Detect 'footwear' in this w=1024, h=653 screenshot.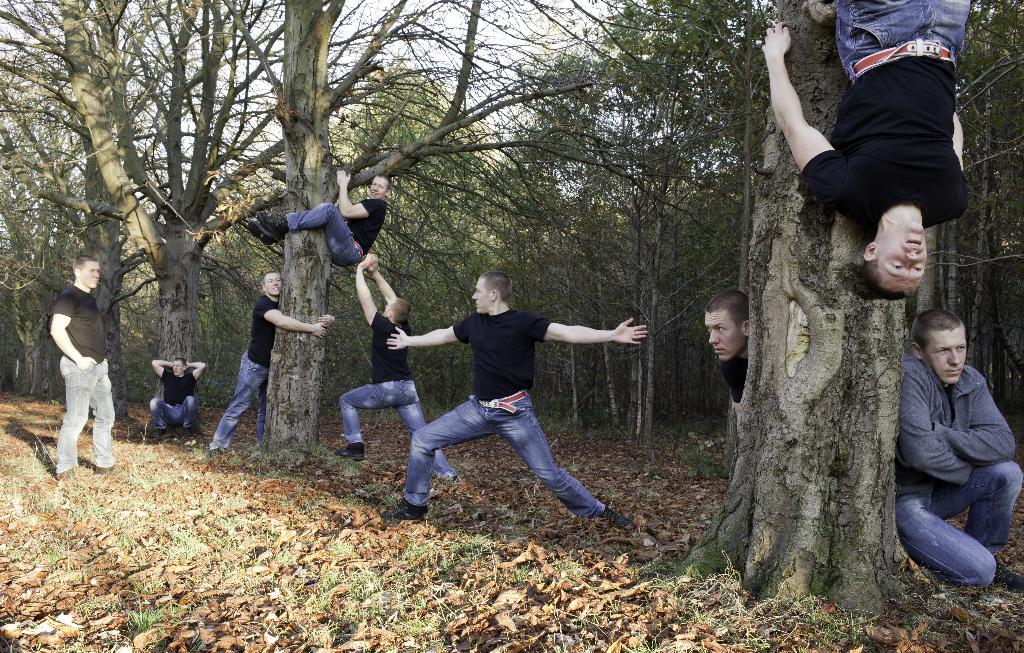
Detection: x1=991, y1=556, x2=1023, y2=593.
